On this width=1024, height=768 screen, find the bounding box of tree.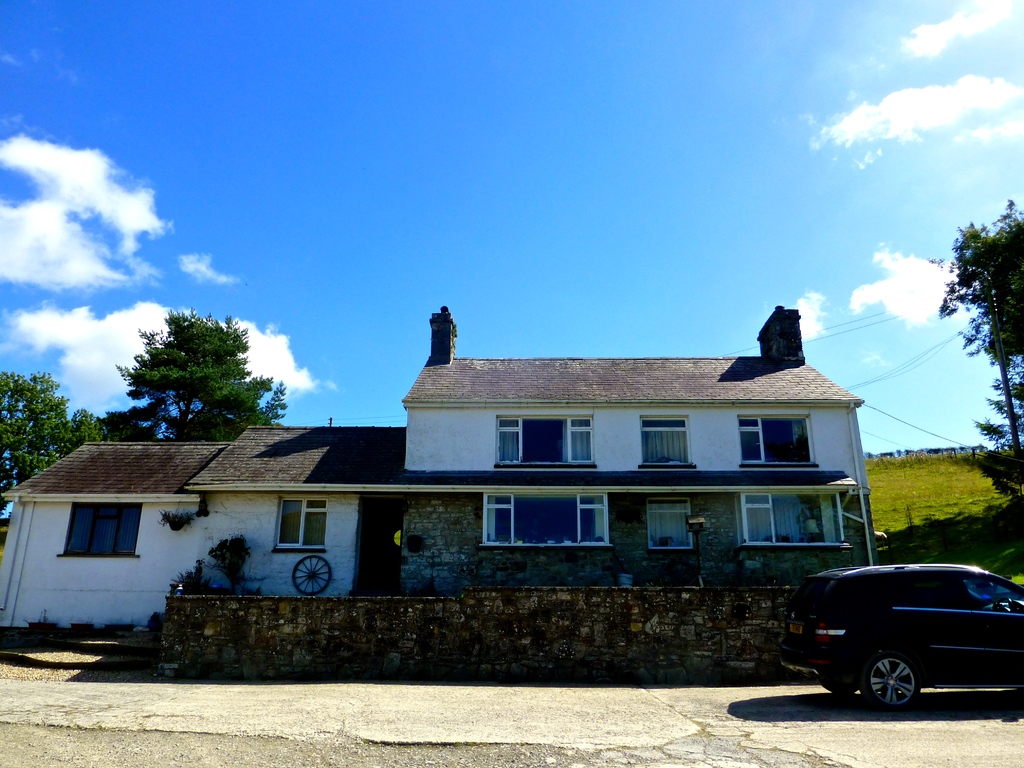
Bounding box: [115,305,267,447].
